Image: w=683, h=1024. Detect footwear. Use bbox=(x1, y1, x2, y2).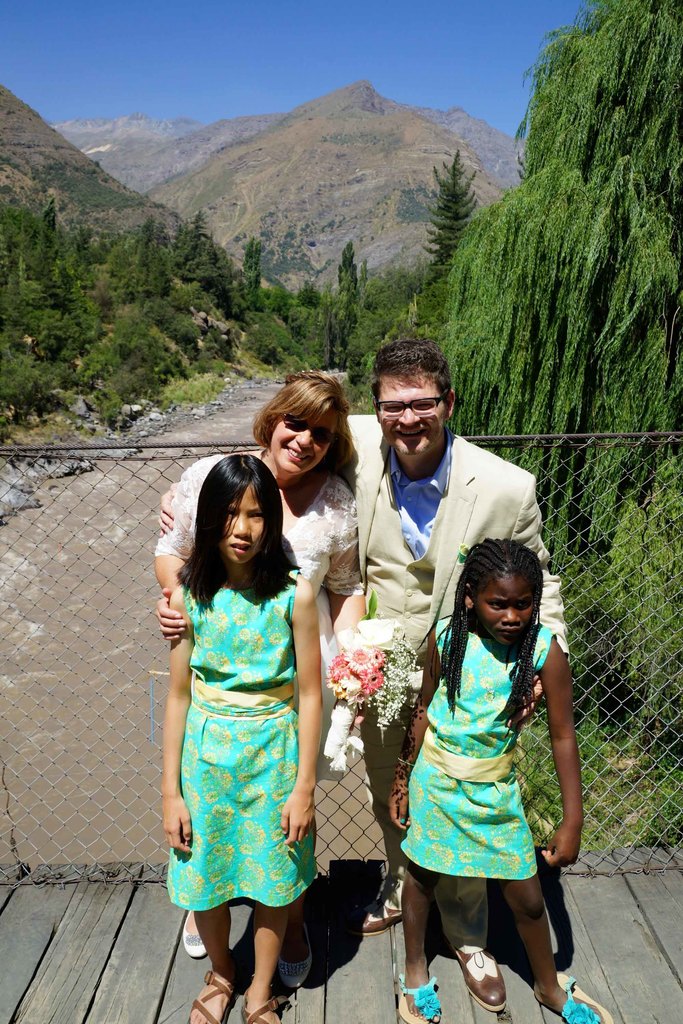
bbox=(187, 918, 211, 958).
